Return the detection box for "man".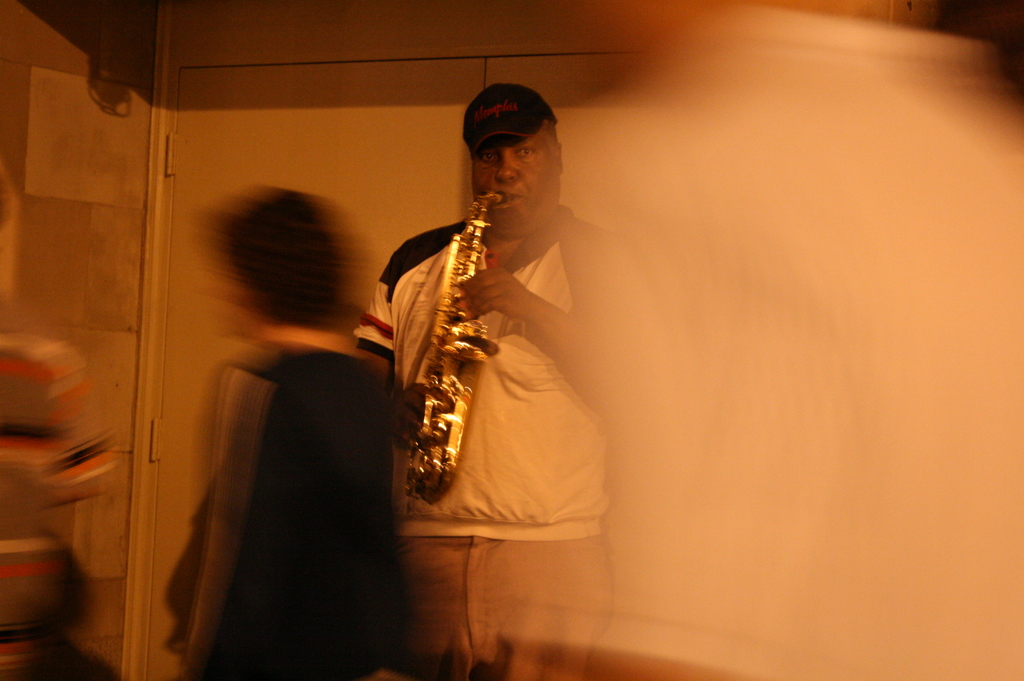
369:76:615:575.
